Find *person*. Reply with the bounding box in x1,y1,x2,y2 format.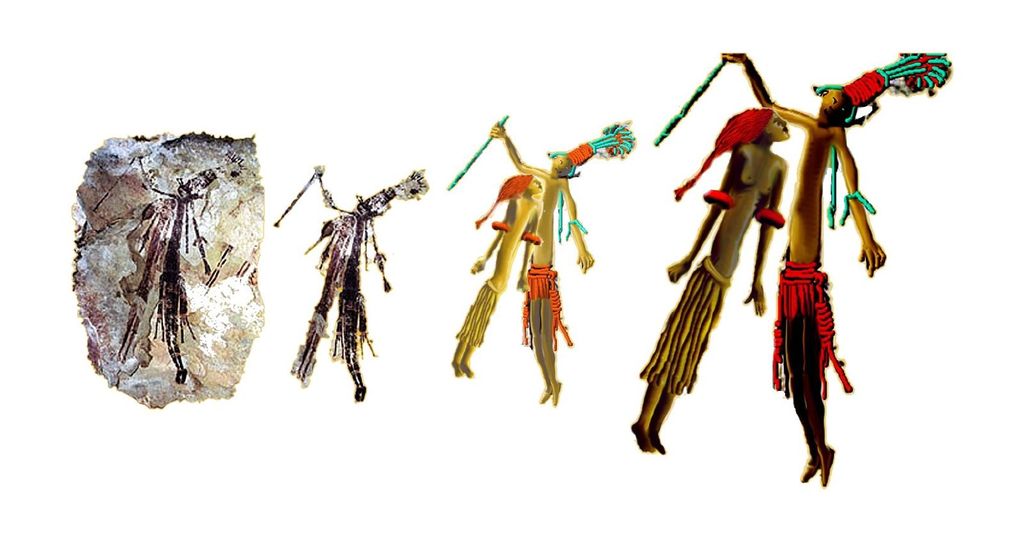
711,54,891,491.
